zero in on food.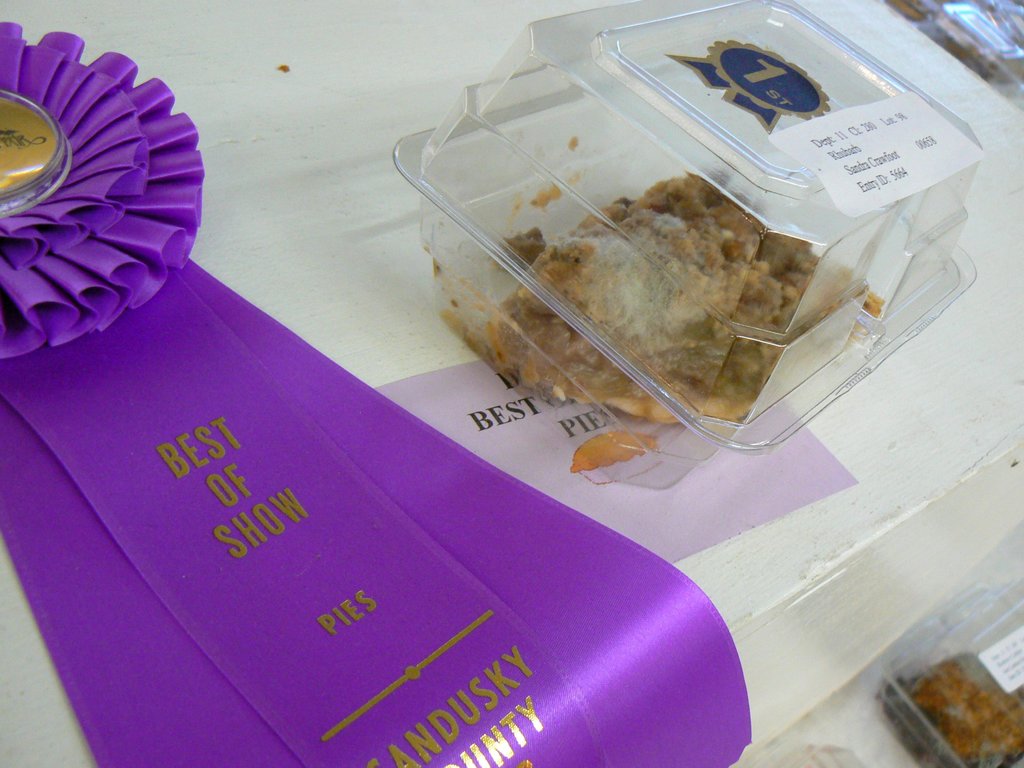
Zeroed in: (left=879, top=656, right=1023, bottom=767).
